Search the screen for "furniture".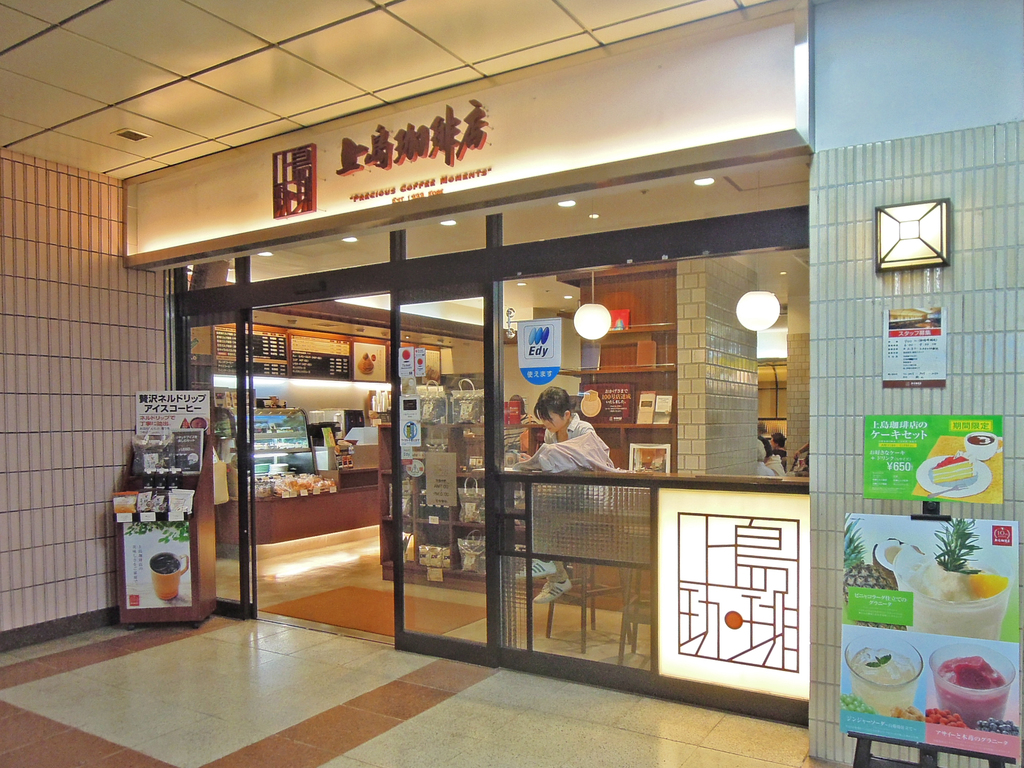
Found at box(525, 470, 655, 664).
